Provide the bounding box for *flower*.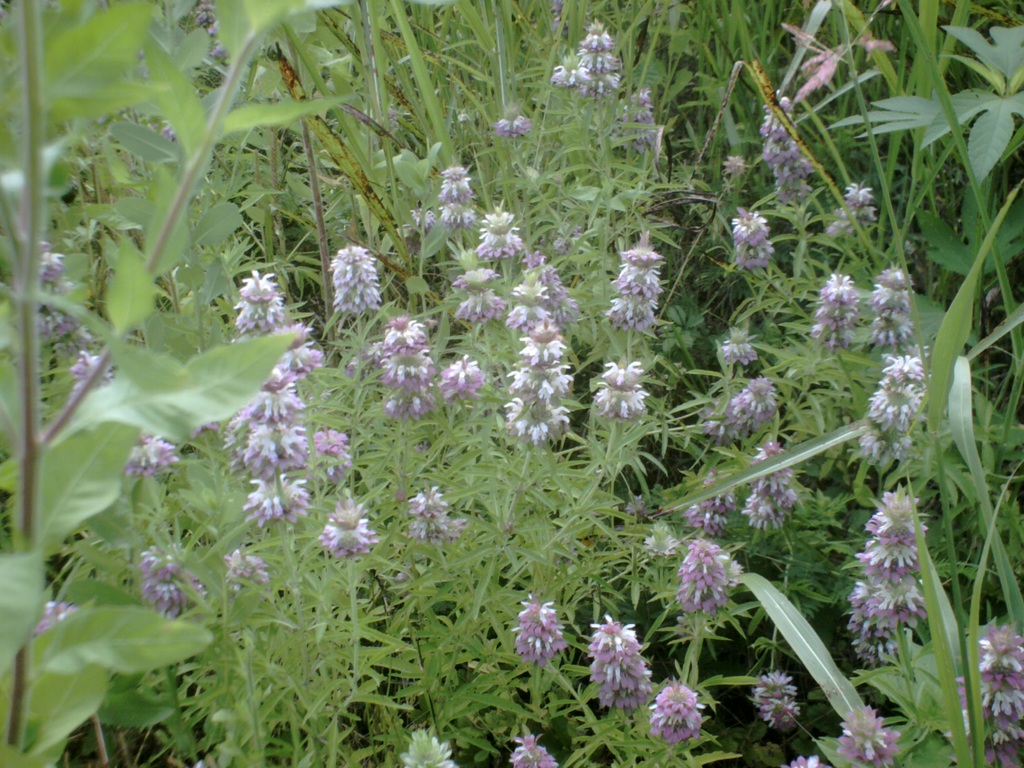
<box>733,211,782,284</box>.
